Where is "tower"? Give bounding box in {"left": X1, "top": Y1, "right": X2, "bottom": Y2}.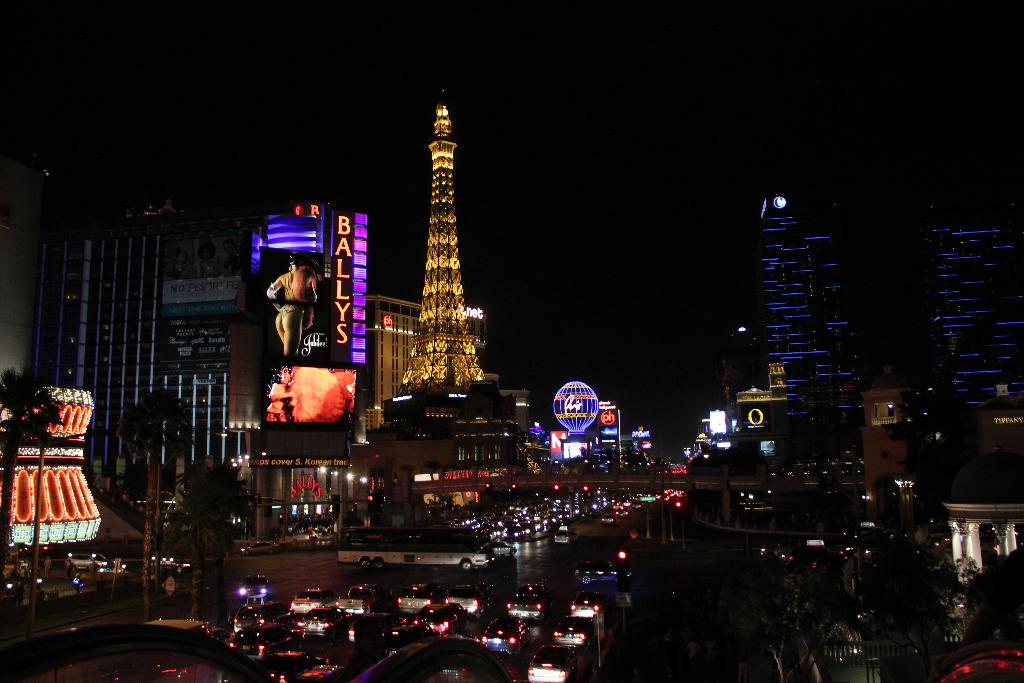
{"left": 380, "top": 74, "right": 500, "bottom": 409}.
